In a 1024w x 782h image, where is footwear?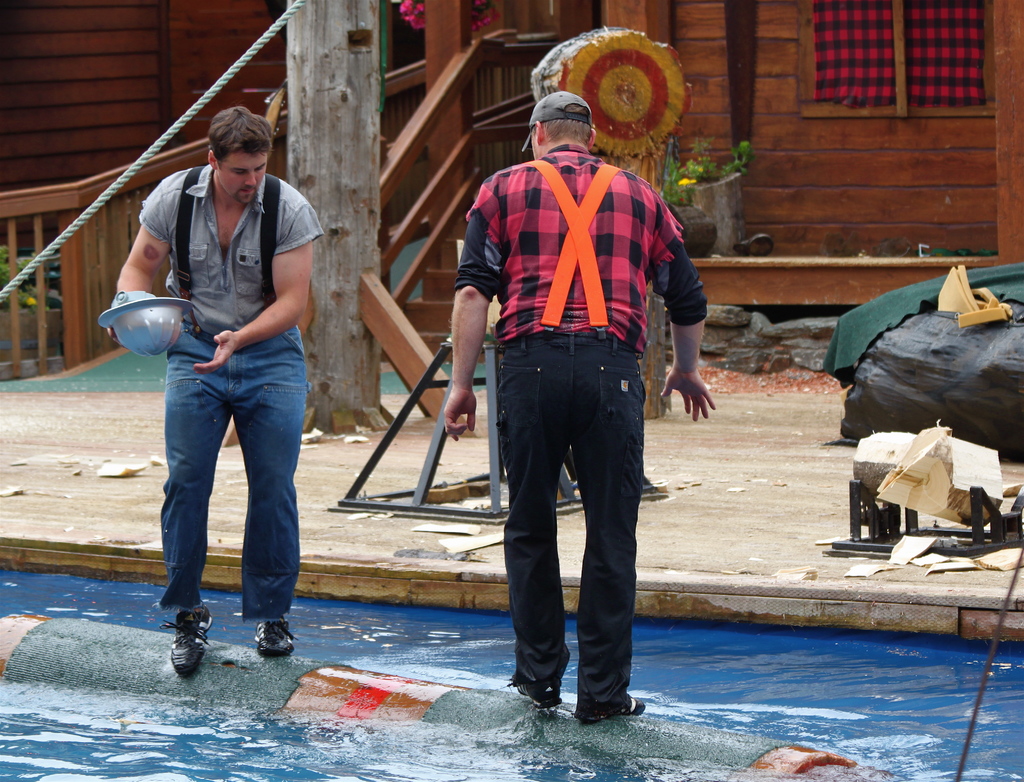
576, 690, 651, 726.
